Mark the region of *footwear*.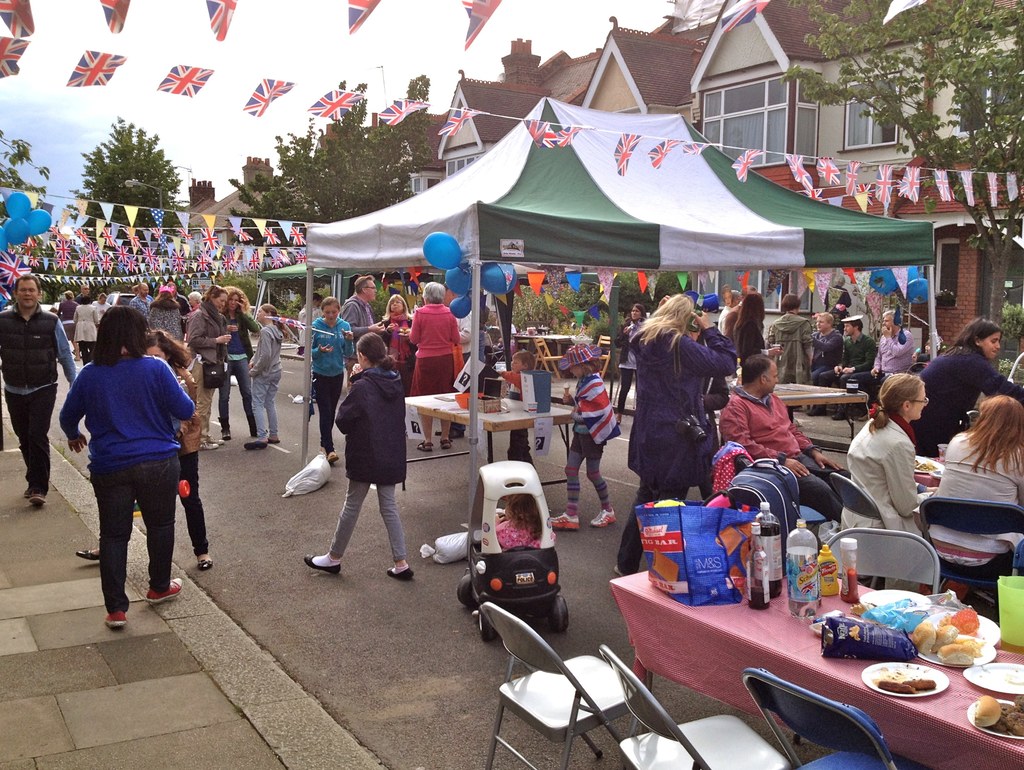
Region: x1=829 y1=410 x2=852 y2=422.
